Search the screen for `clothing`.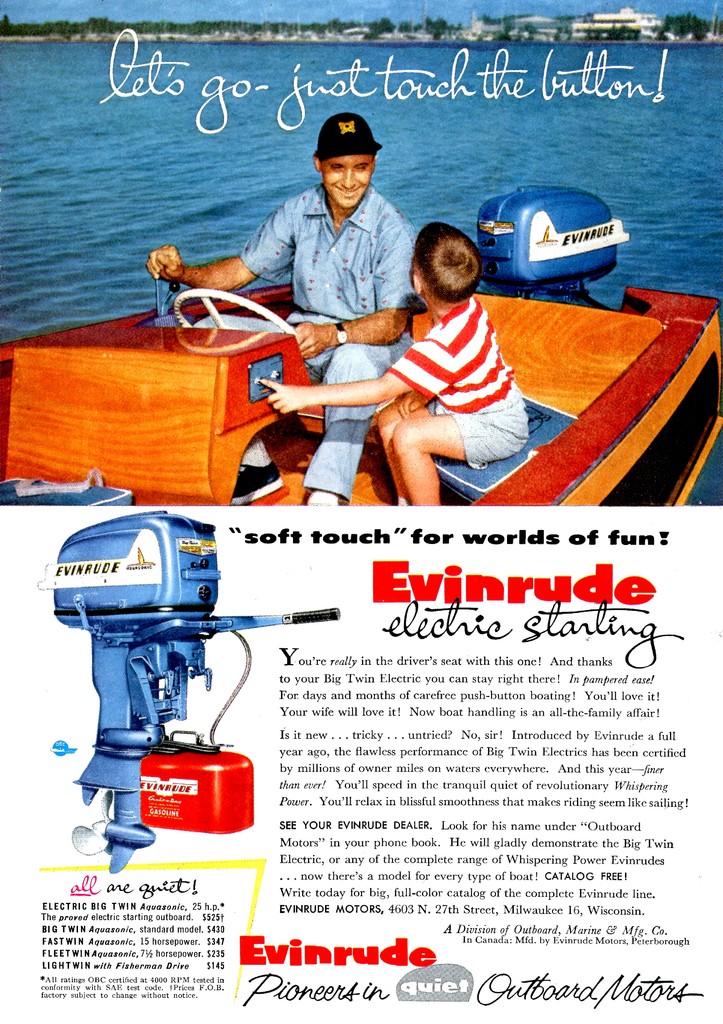
Found at pyautogui.locateOnScreen(385, 295, 534, 474).
